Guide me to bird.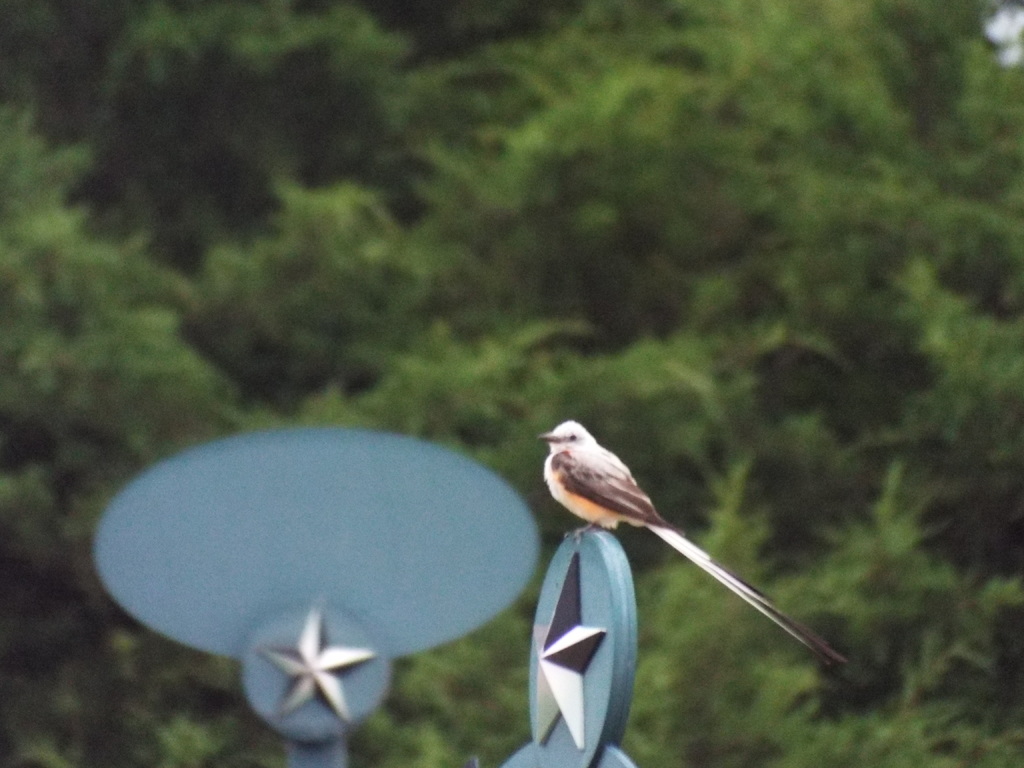
Guidance: (524,410,836,673).
